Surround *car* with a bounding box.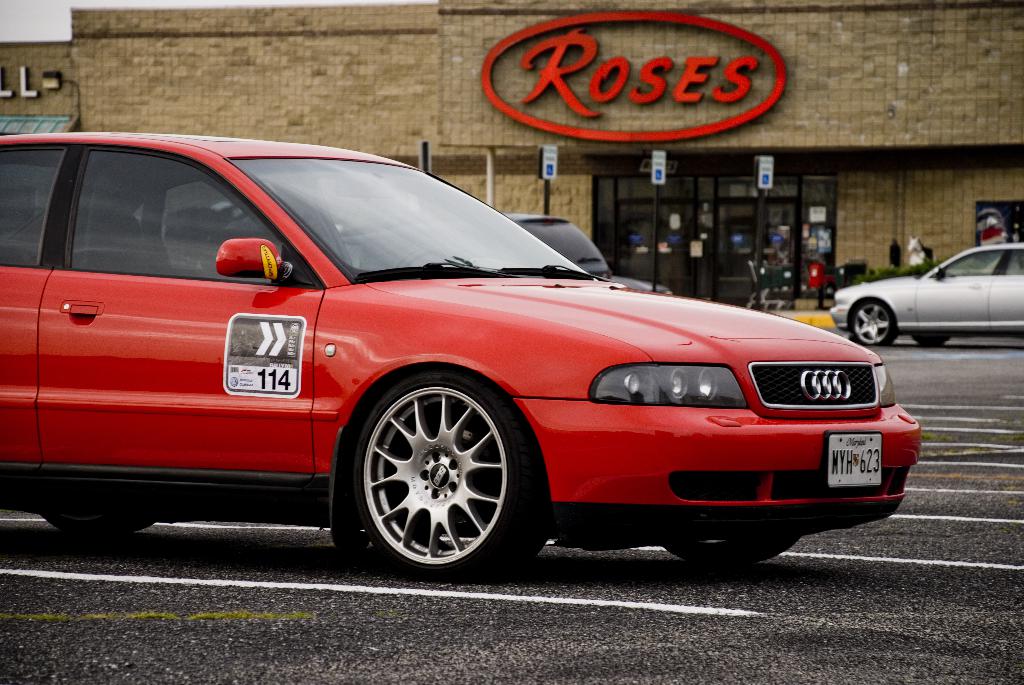
{"left": 826, "top": 246, "right": 1023, "bottom": 346}.
